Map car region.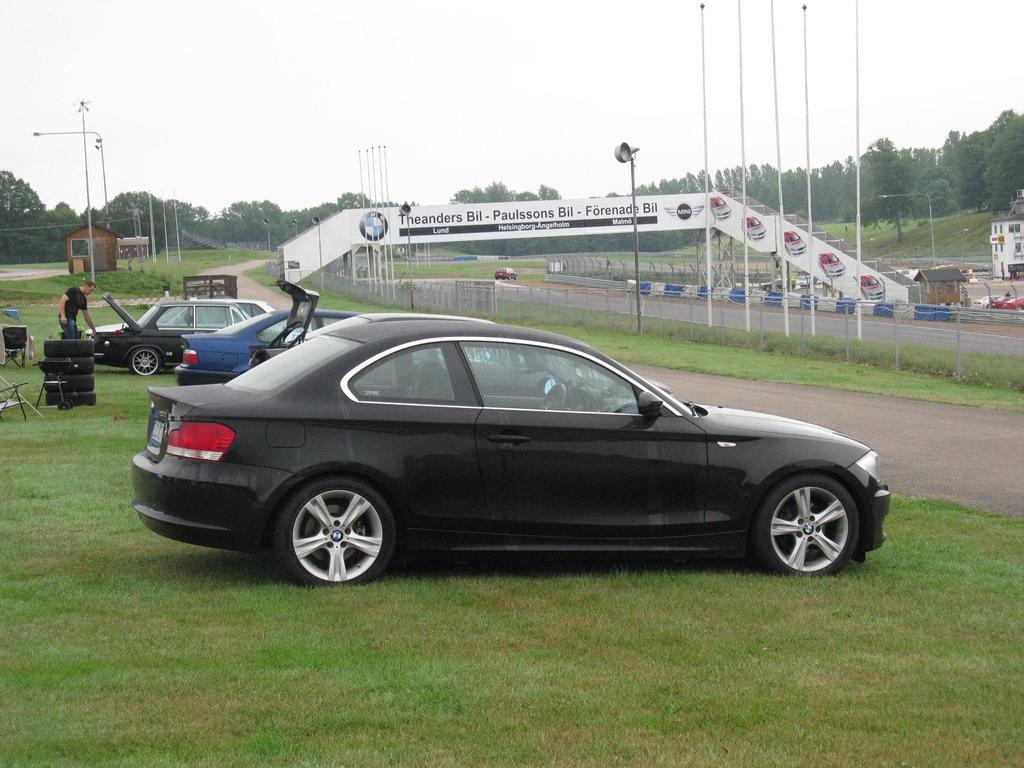
Mapped to (174, 308, 488, 385).
